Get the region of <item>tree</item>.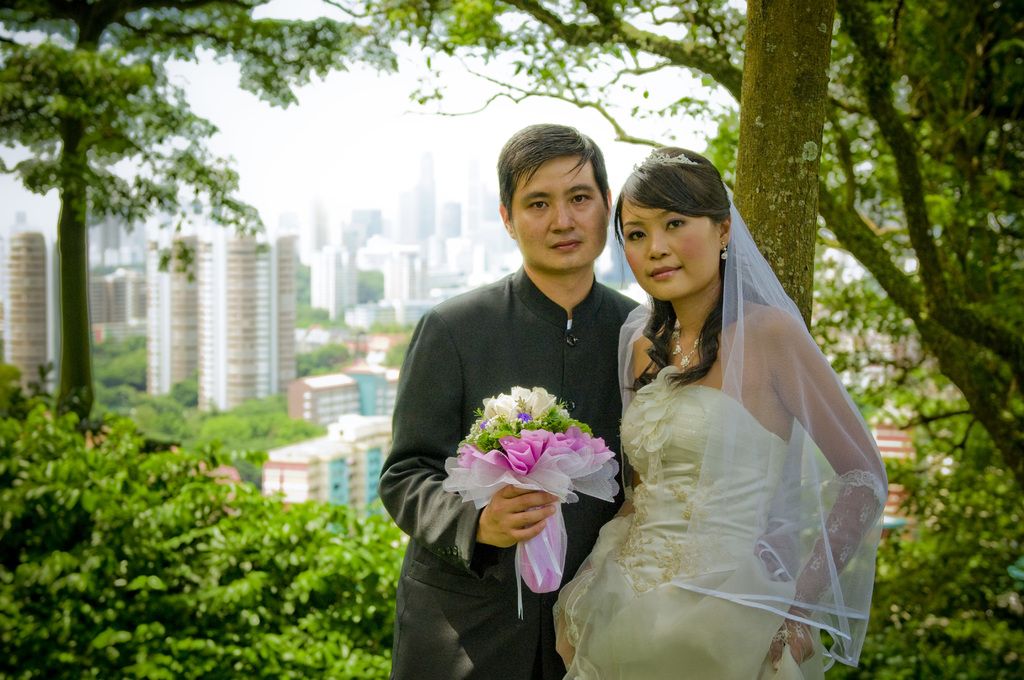
(left=0, top=0, right=367, bottom=437).
